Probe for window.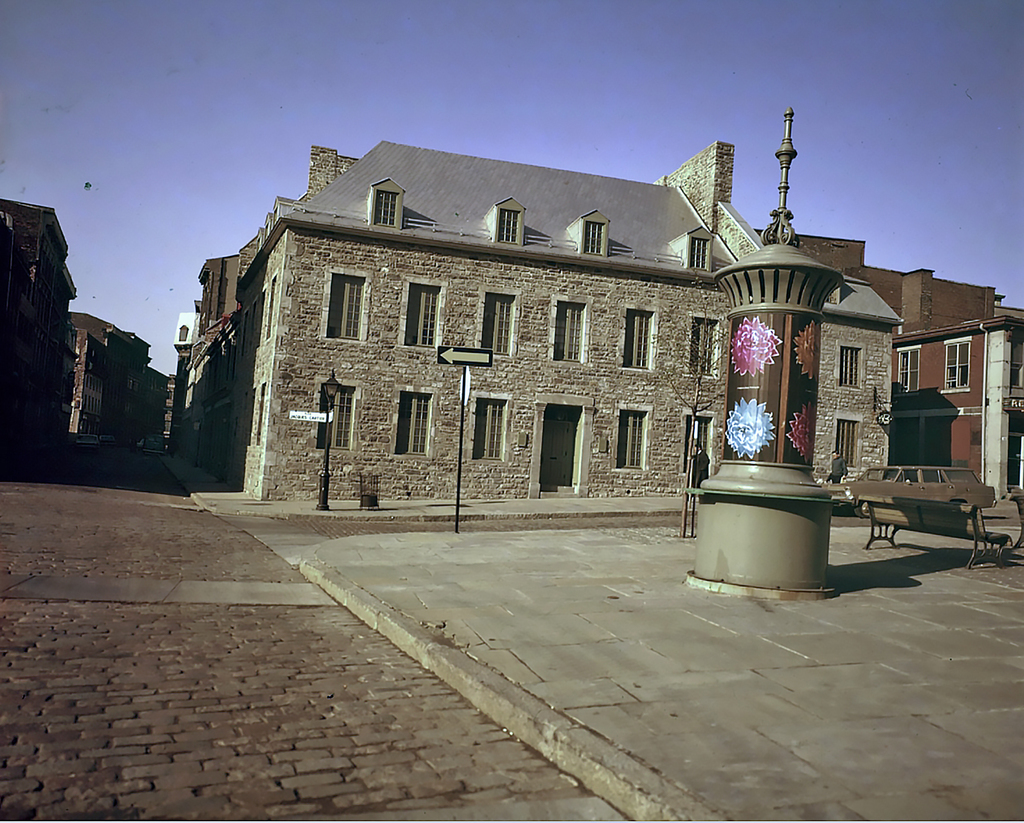
Probe result: 681/409/732/471.
